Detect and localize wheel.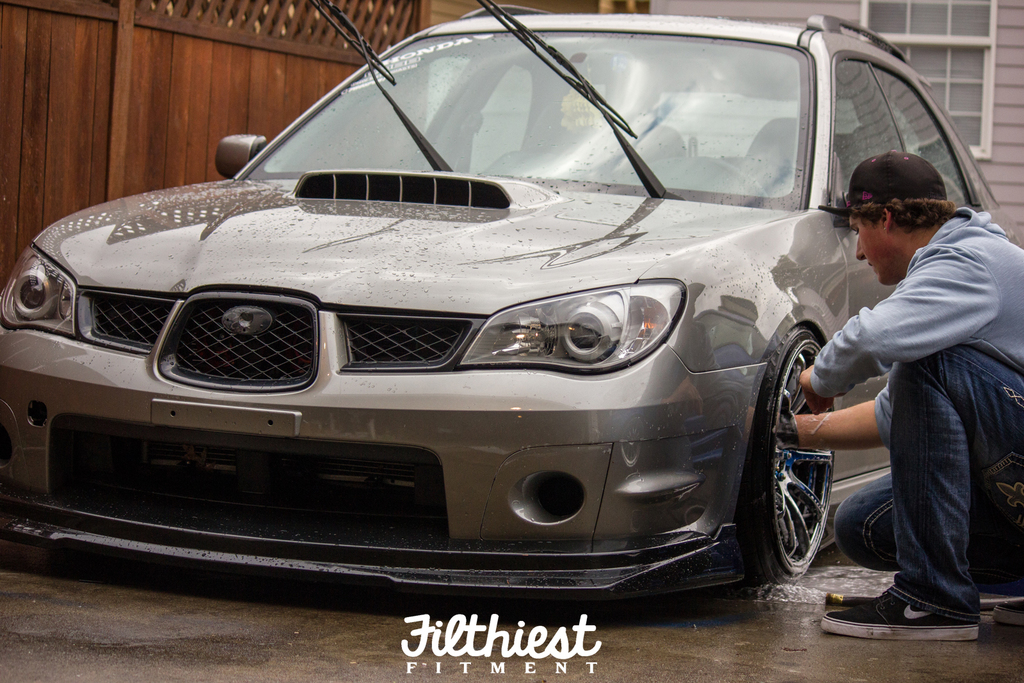
Localized at detection(733, 327, 842, 590).
